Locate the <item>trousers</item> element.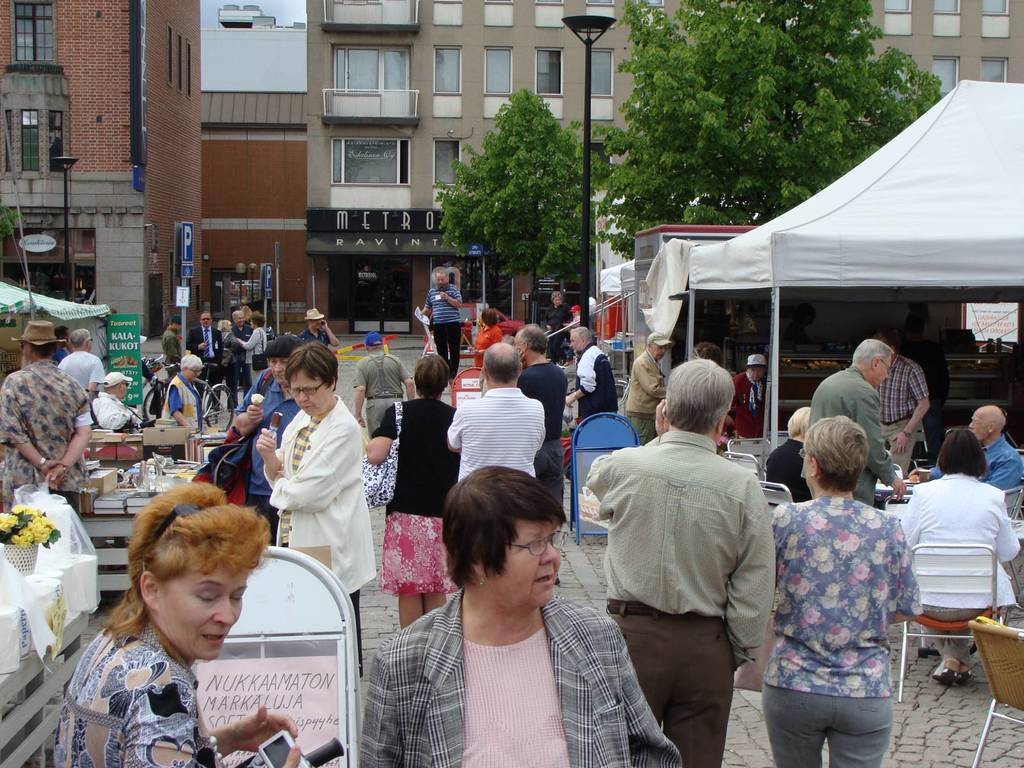
Element bbox: bbox=[920, 609, 986, 668].
